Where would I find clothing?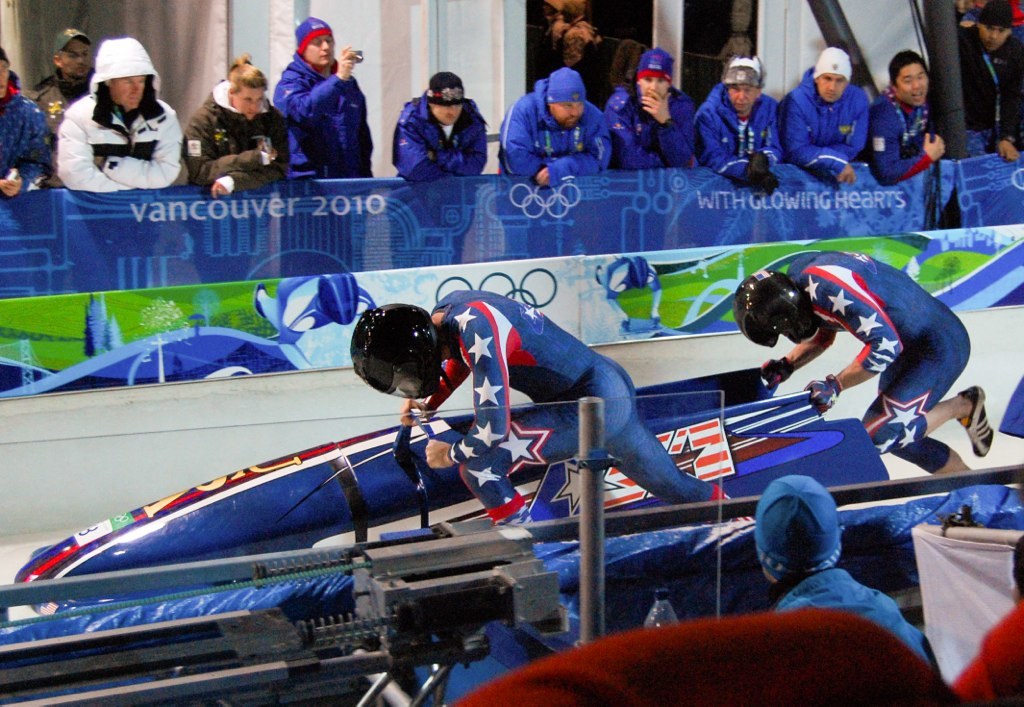
At 781/66/868/183.
